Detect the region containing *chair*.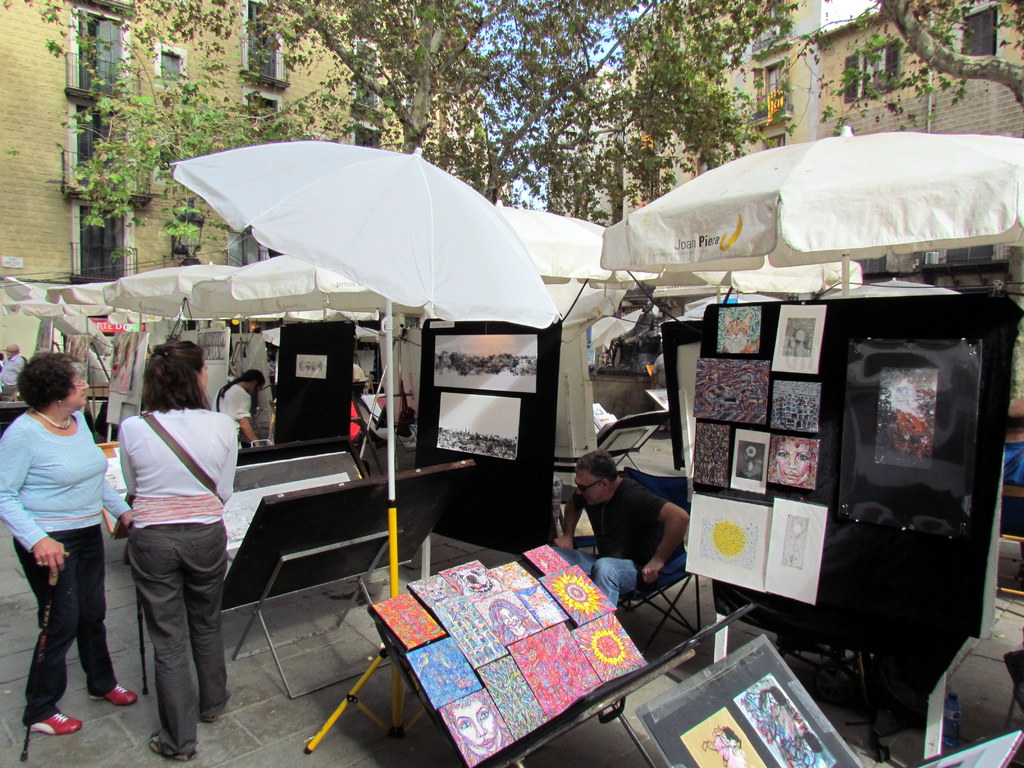
bbox(591, 408, 668, 468).
